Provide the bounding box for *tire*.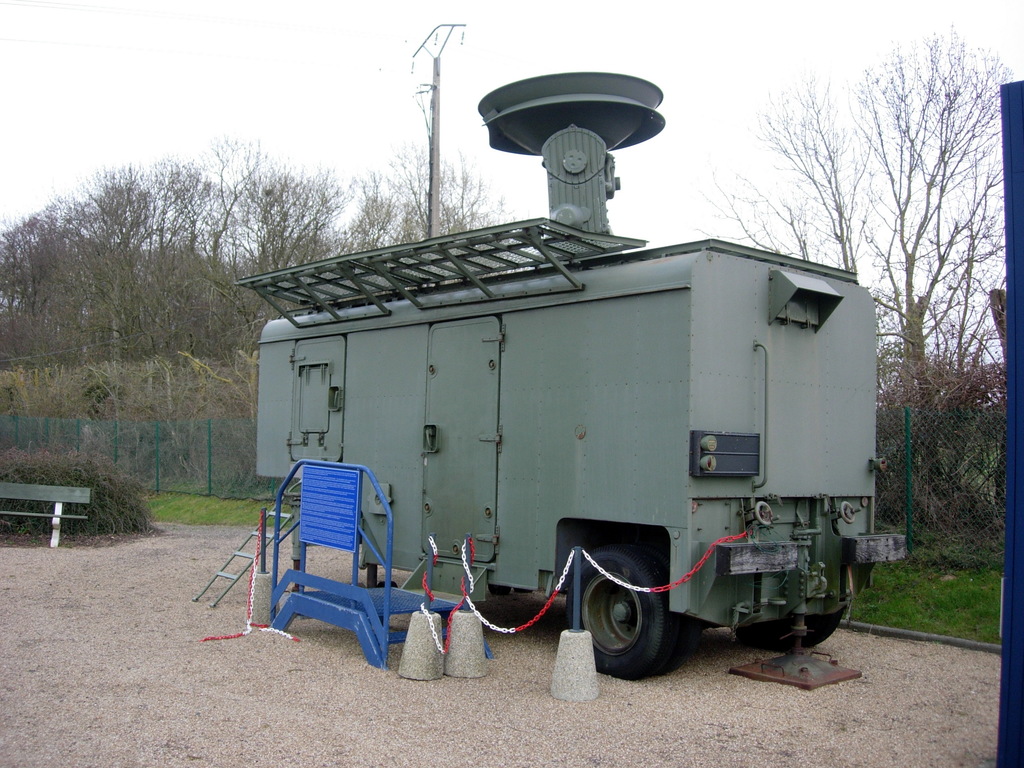
locate(566, 553, 677, 675).
